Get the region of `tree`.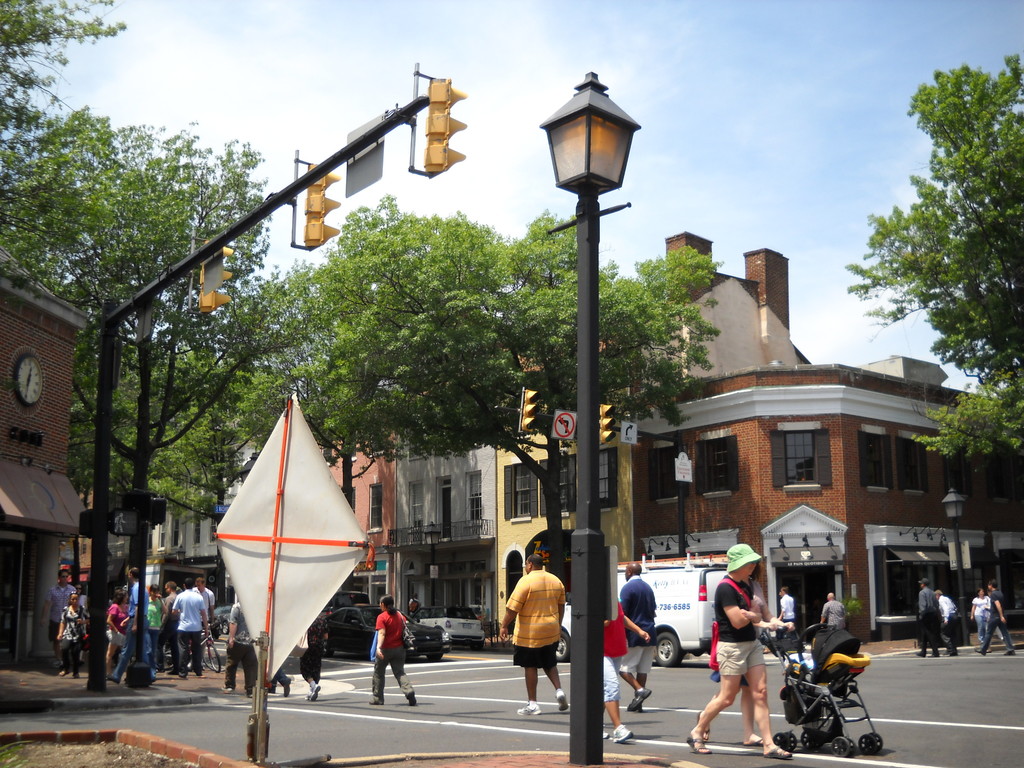
l=845, t=51, r=1022, b=458.
